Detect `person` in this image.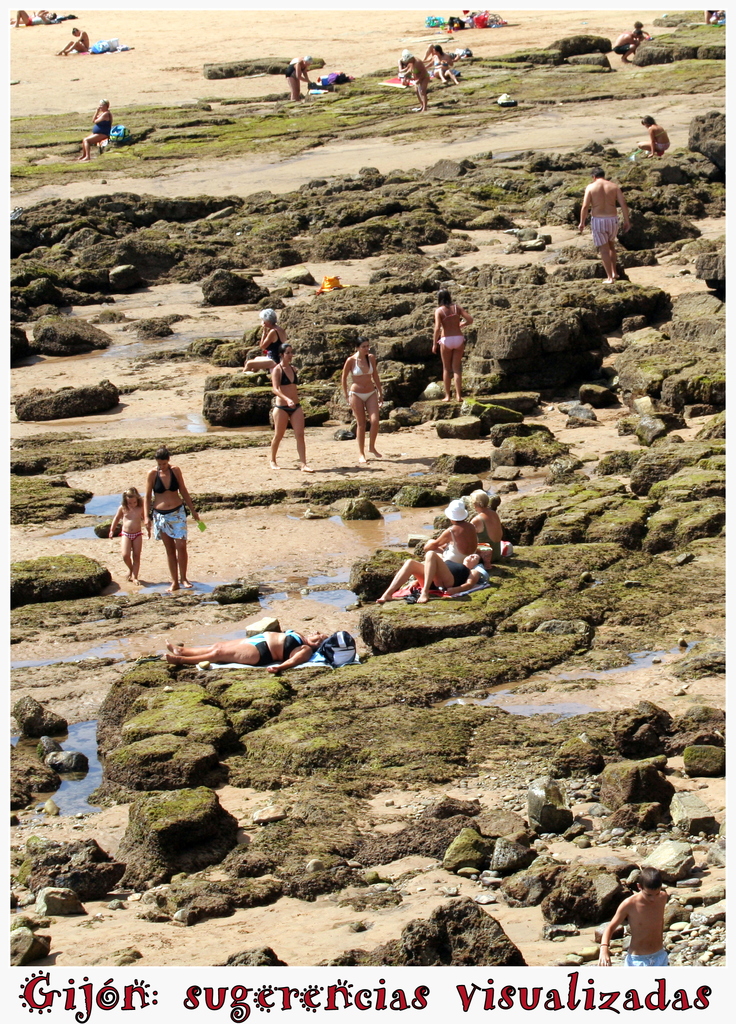
Detection: <box>427,287,476,399</box>.
